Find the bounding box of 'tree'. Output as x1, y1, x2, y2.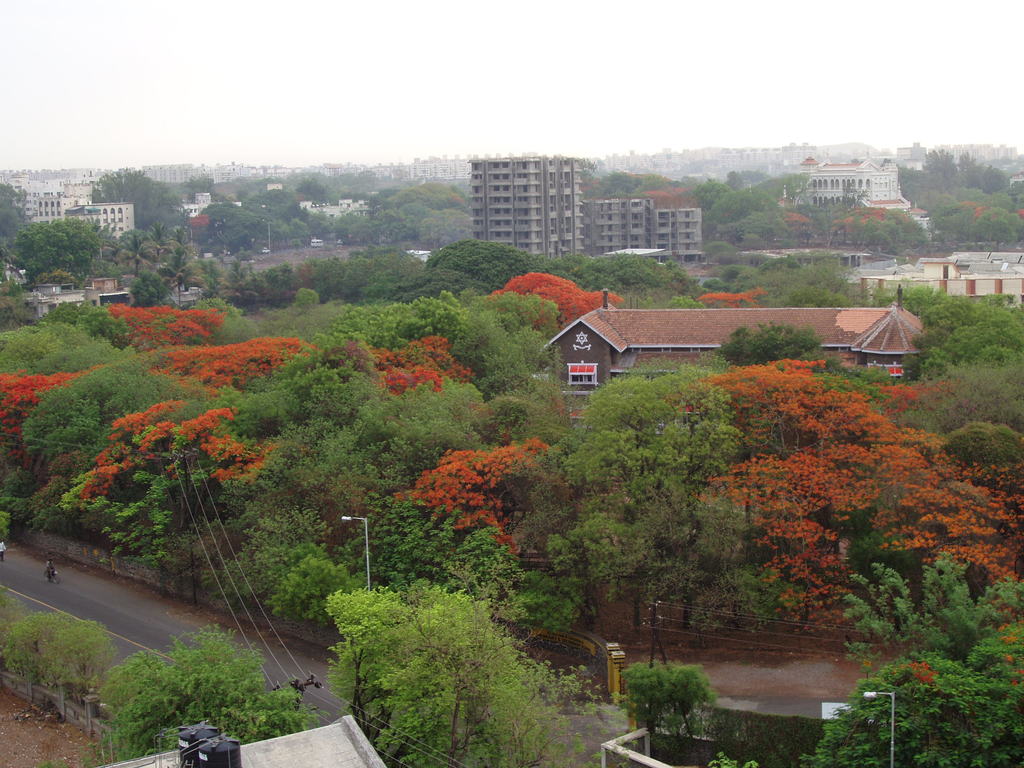
59, 616, 103, 717.
